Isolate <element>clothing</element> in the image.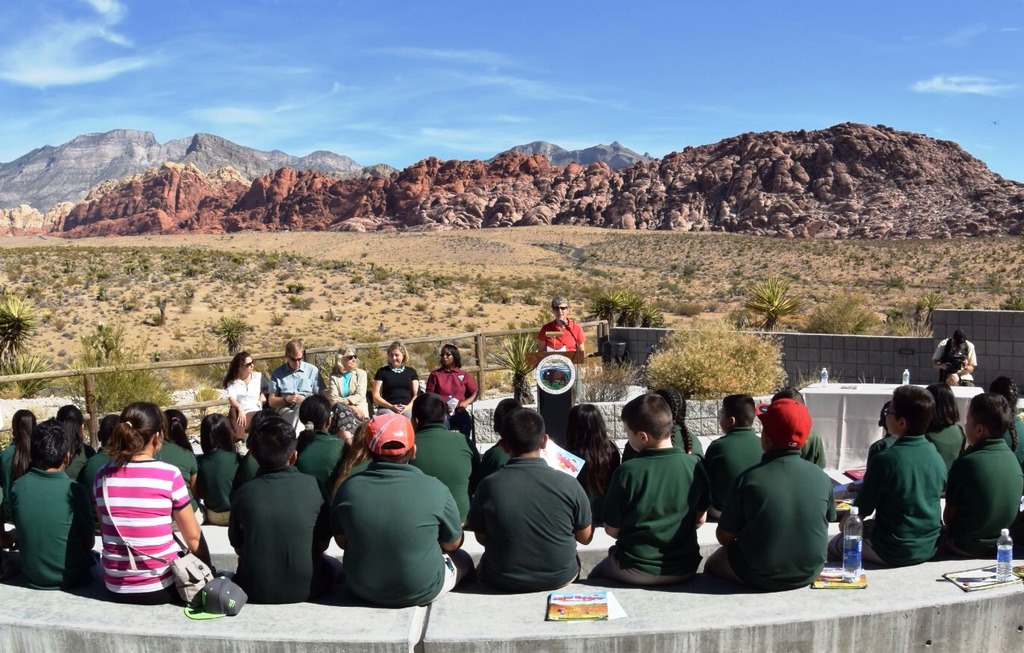
Isolated region: bbox(602, 445, 706, 589).
